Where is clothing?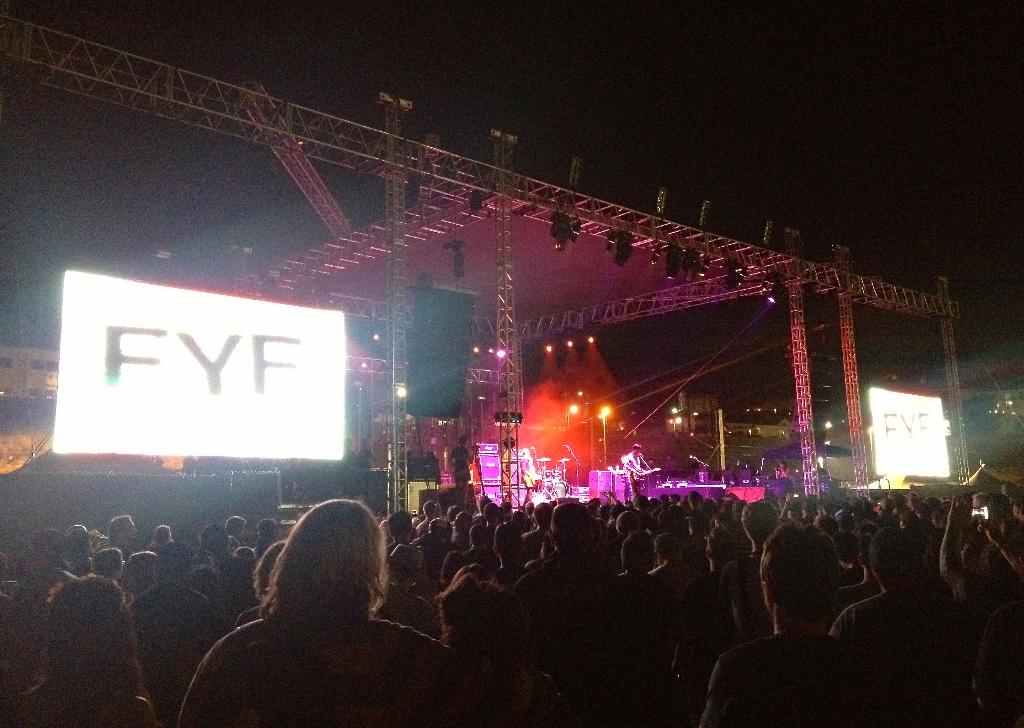
BBox(622, 448, 638, 469).
